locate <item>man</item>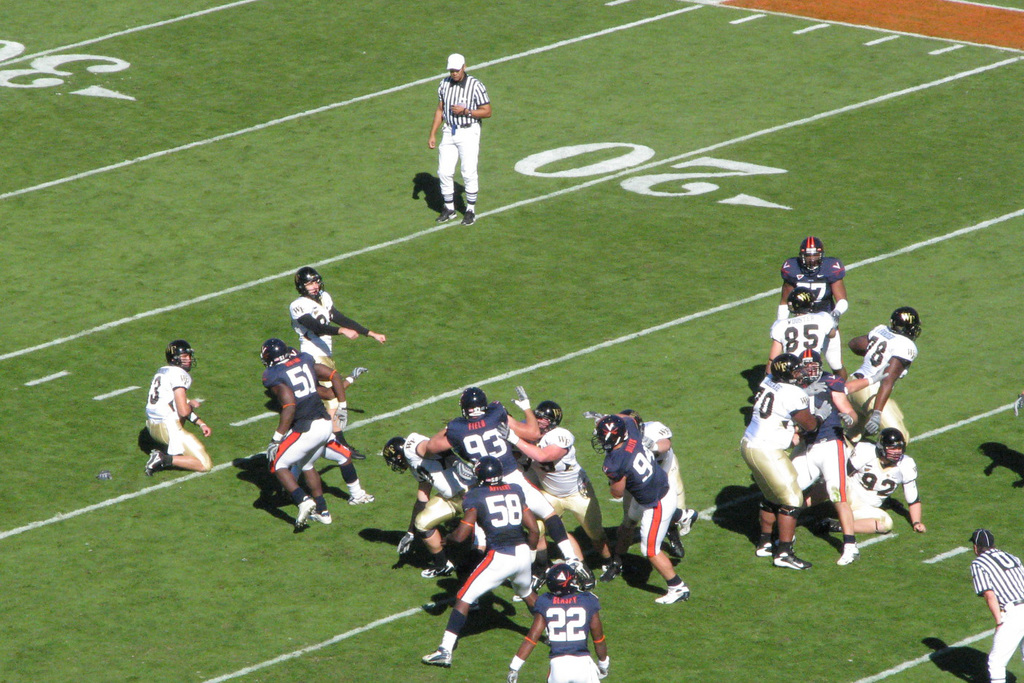
424, 389, 533, 484
